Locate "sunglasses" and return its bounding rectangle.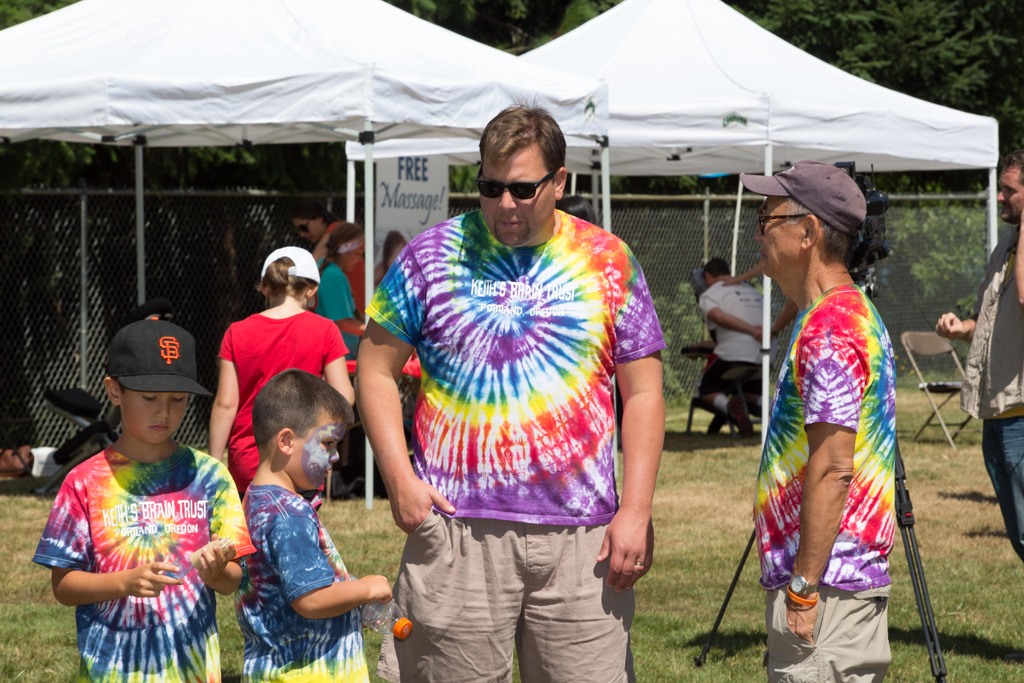
left=753, top=210, right=811, bottom=236.
